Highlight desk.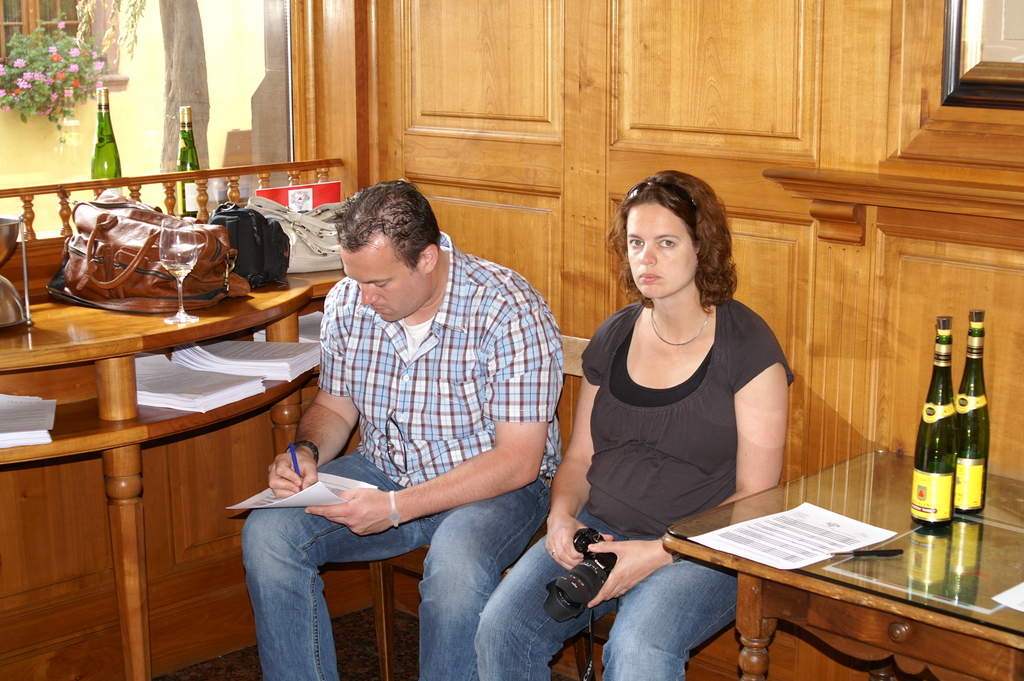
Highlighted region: select_region(663, 450, 1023, 680).
